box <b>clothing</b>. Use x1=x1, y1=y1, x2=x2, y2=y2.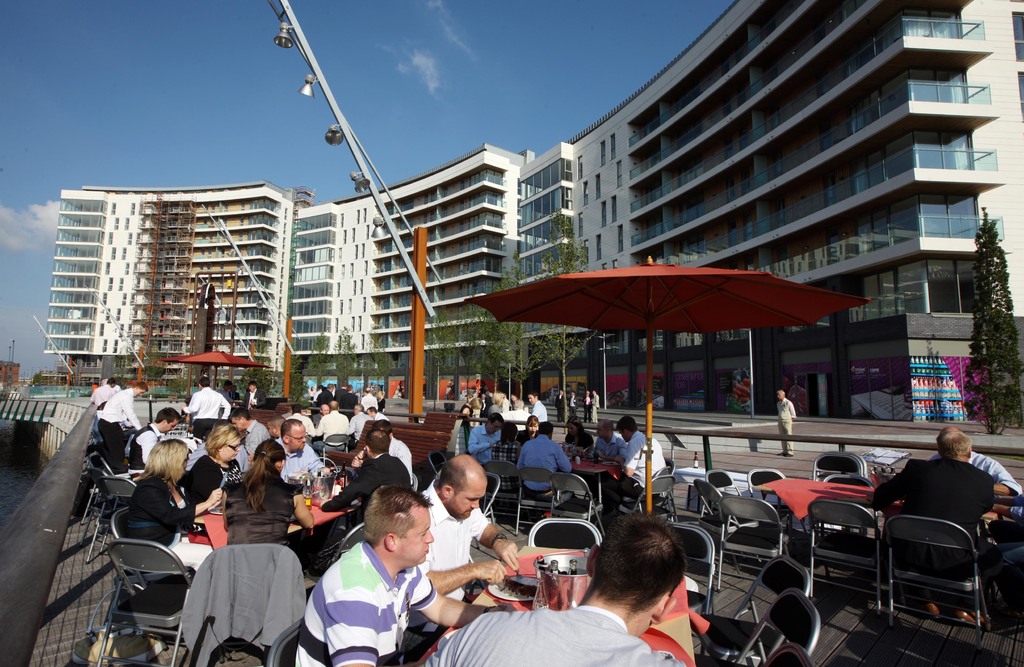
x1=623, y1=429, x2=670, y2=501.
